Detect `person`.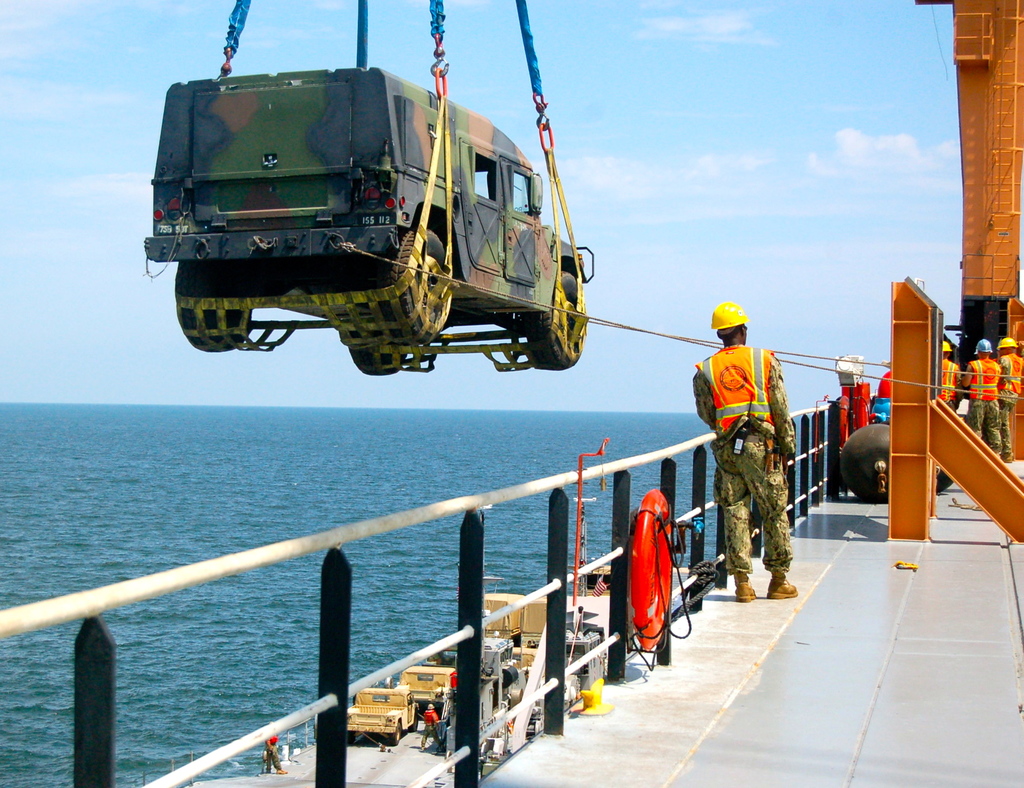
Detected at pyautogui.locateOnScreen(703, 272, 793, 616).
